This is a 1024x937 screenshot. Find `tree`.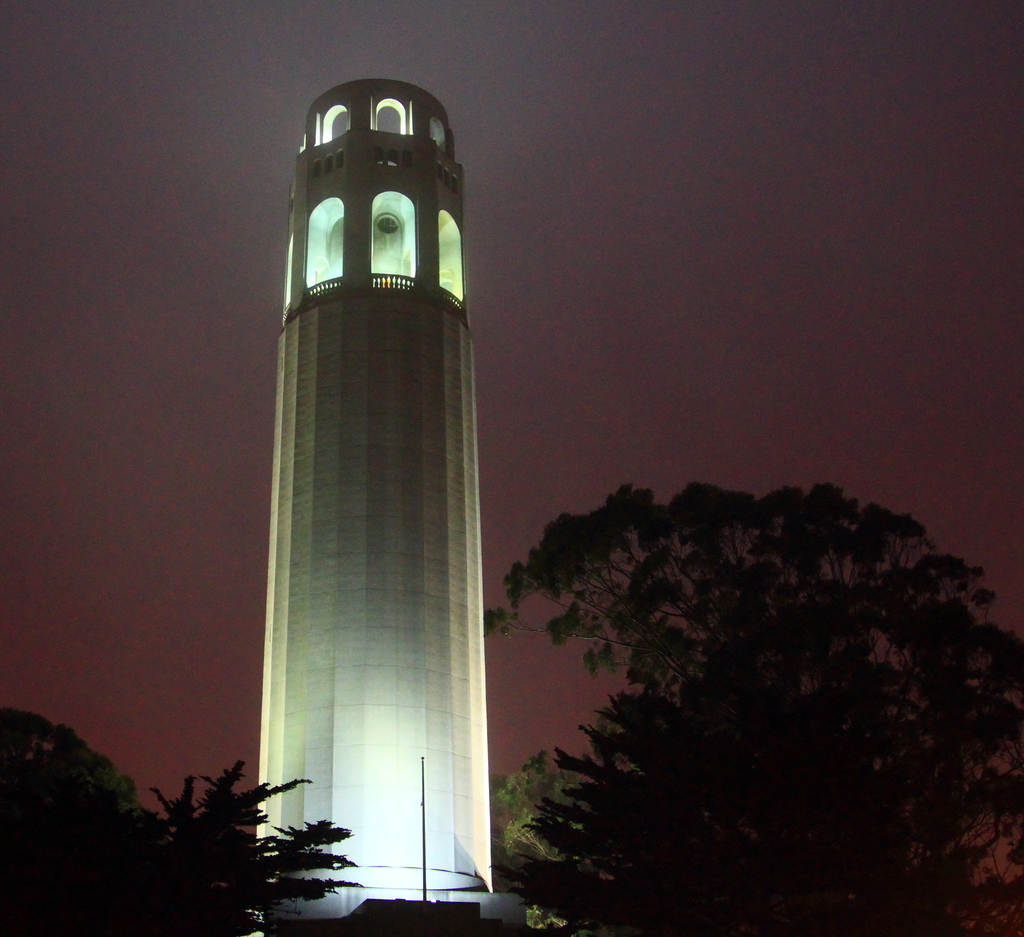
Bounding box: <bbox>70, 757, 364, 936</bbox>.
